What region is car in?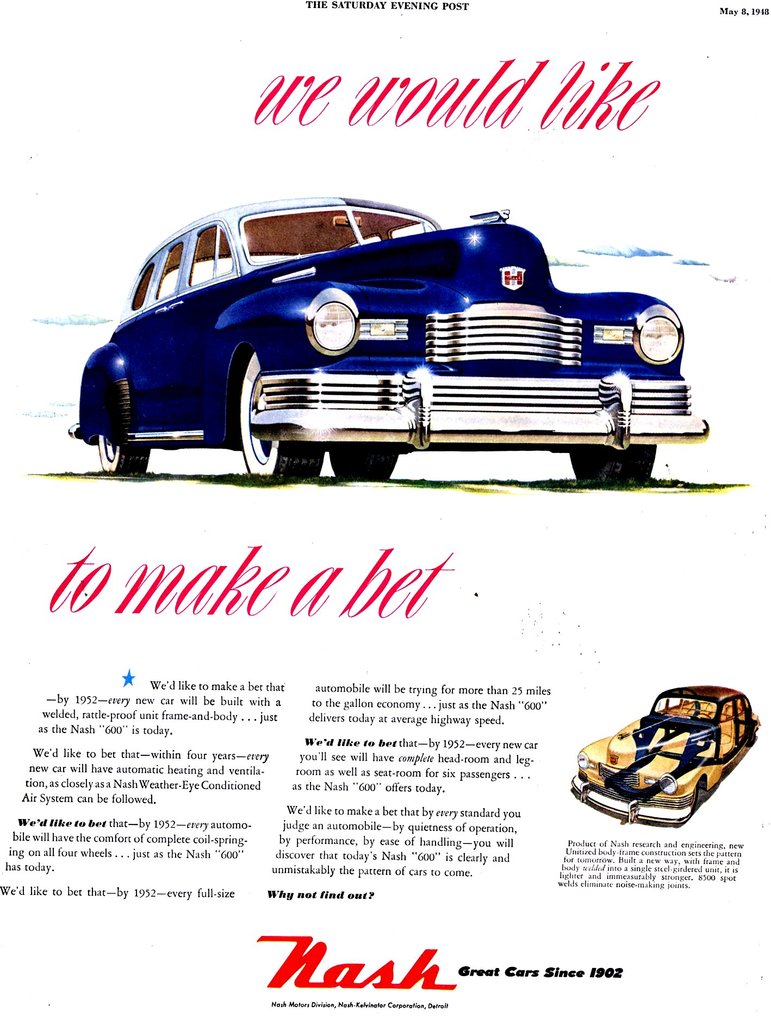
locate(569, 685, 760, 830).
